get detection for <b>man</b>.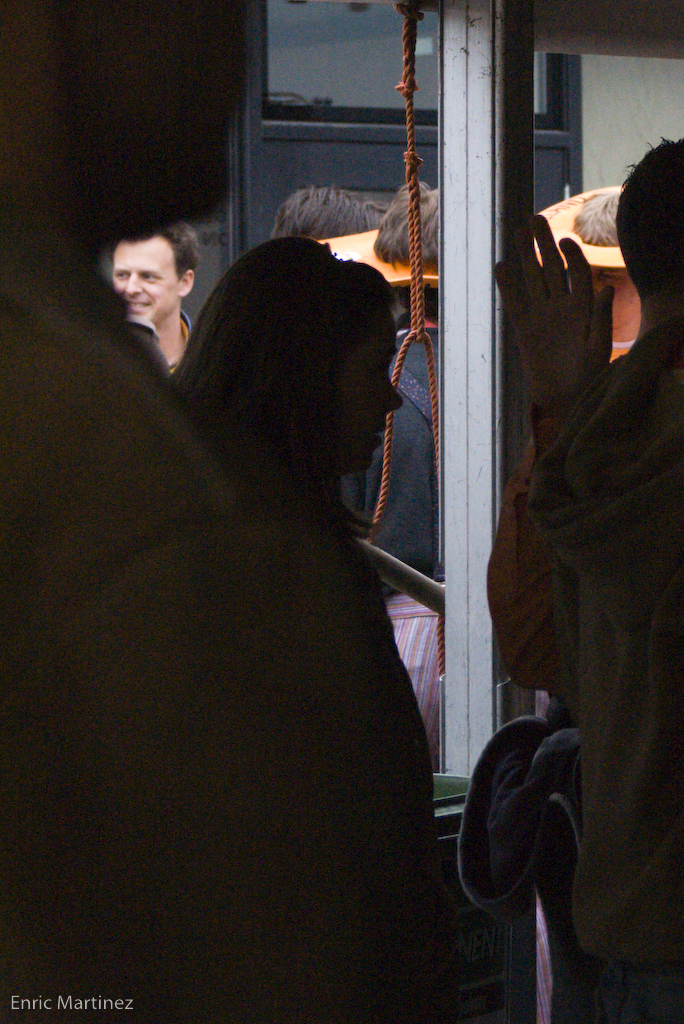
Detection: box=[372, 182, 445, 318].
